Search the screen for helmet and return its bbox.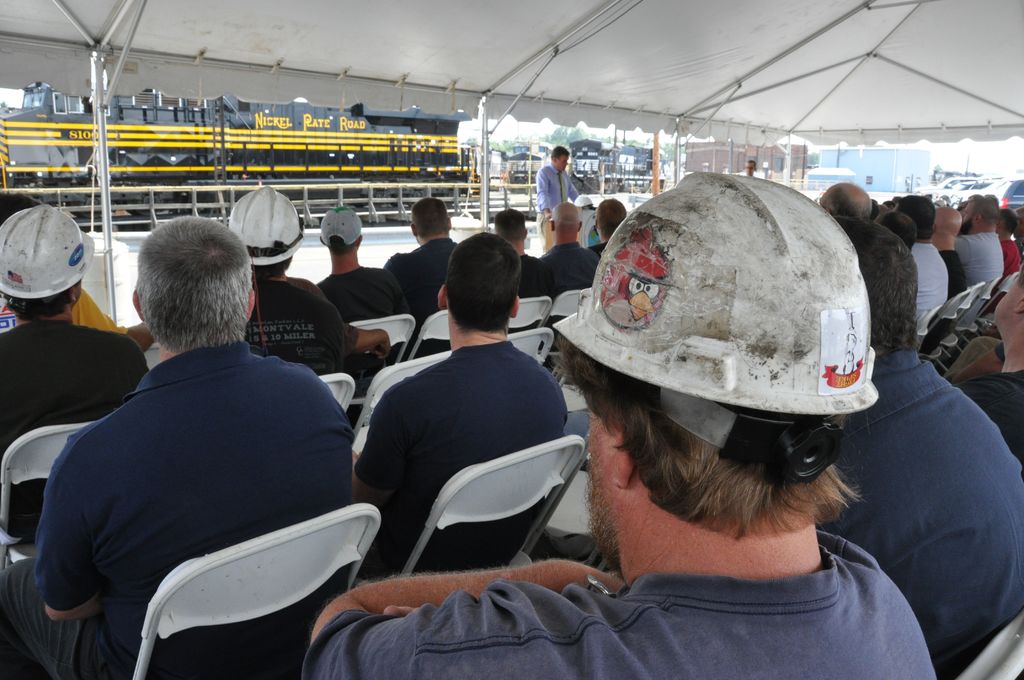
Found: crop(228, 182, 308, 270).
